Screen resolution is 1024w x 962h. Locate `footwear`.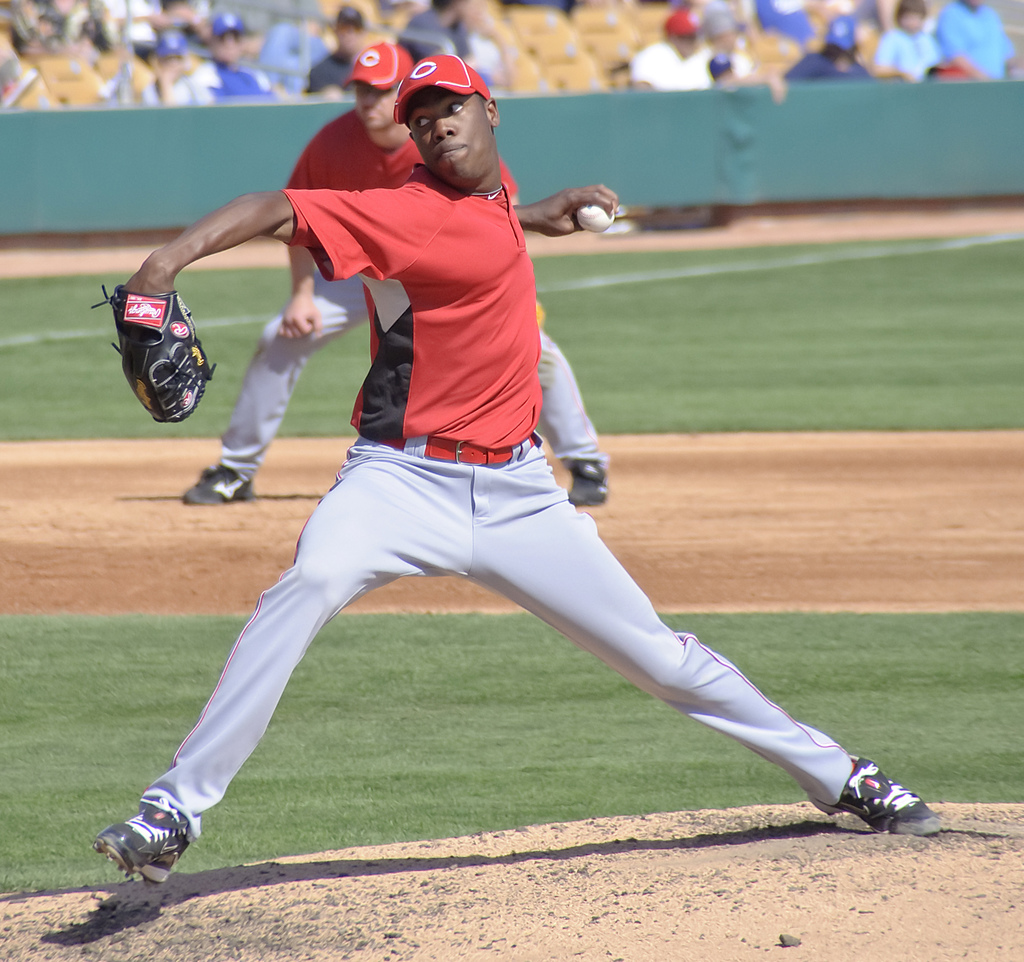
BBox(175, 464, 257, 505).
